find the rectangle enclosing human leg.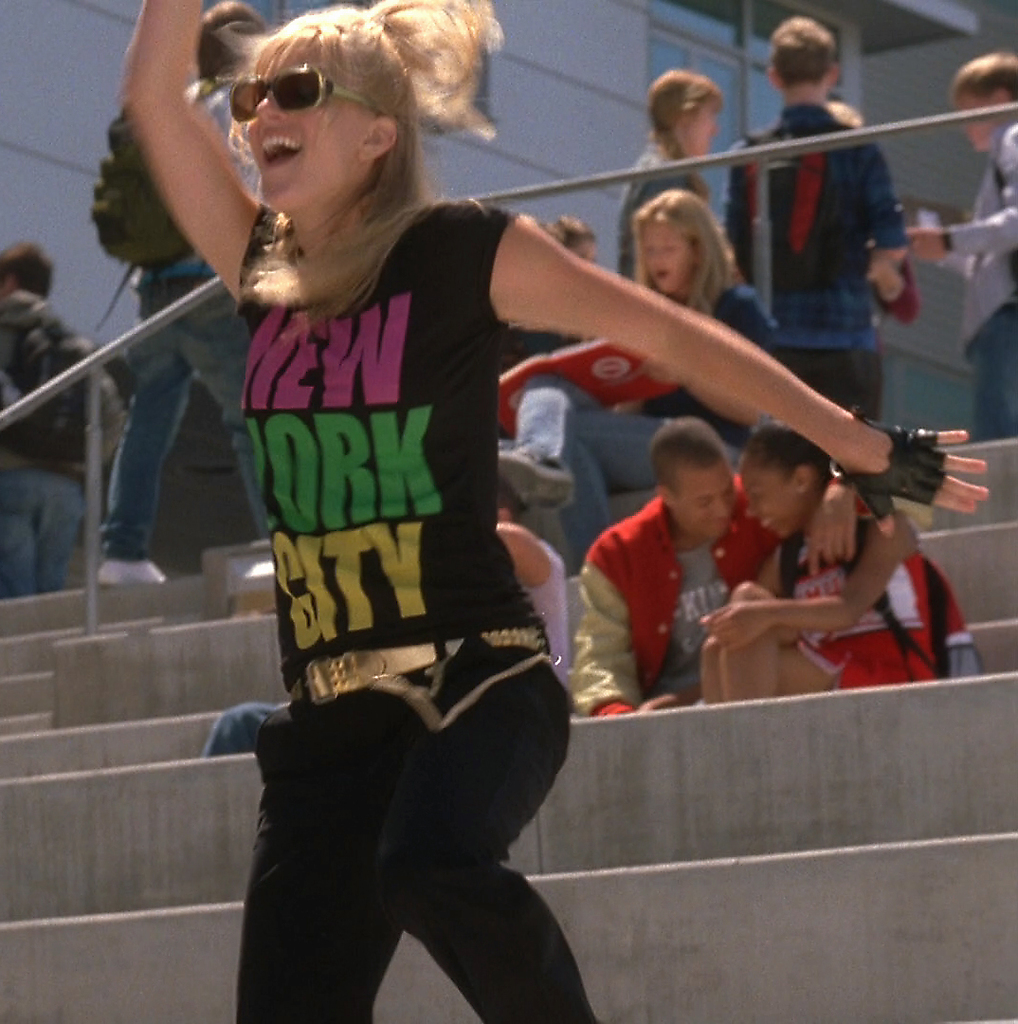
detection(971, 307, 1013, 430).
